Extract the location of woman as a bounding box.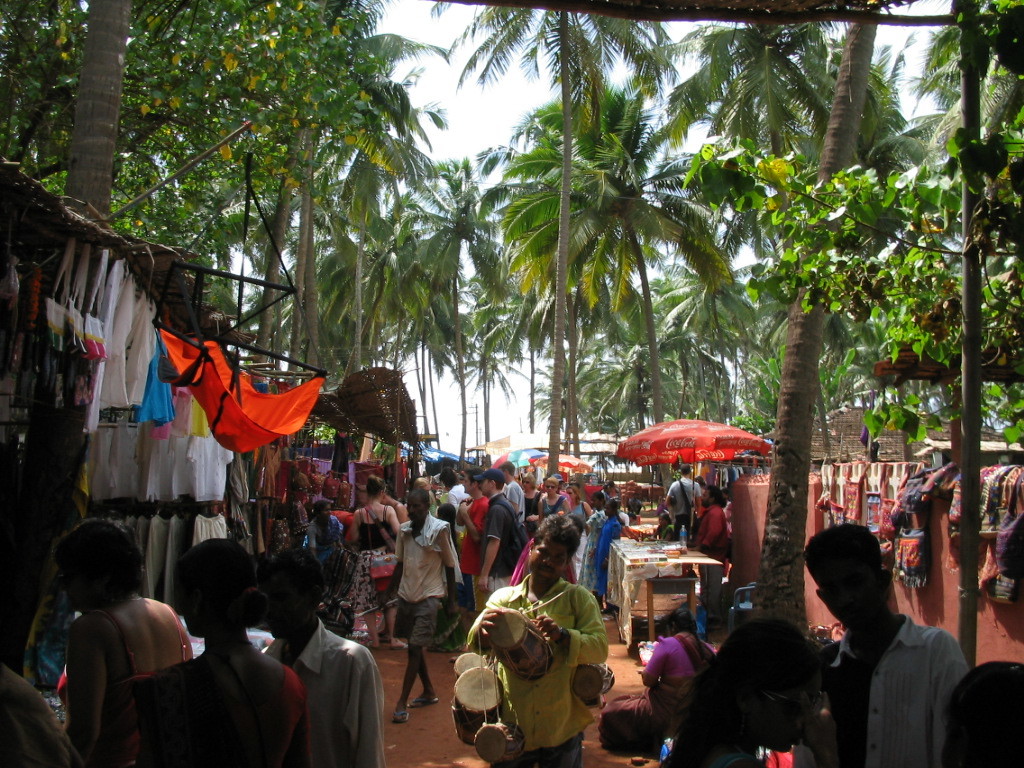
left=601, top=609, right=714, bottom=737.
